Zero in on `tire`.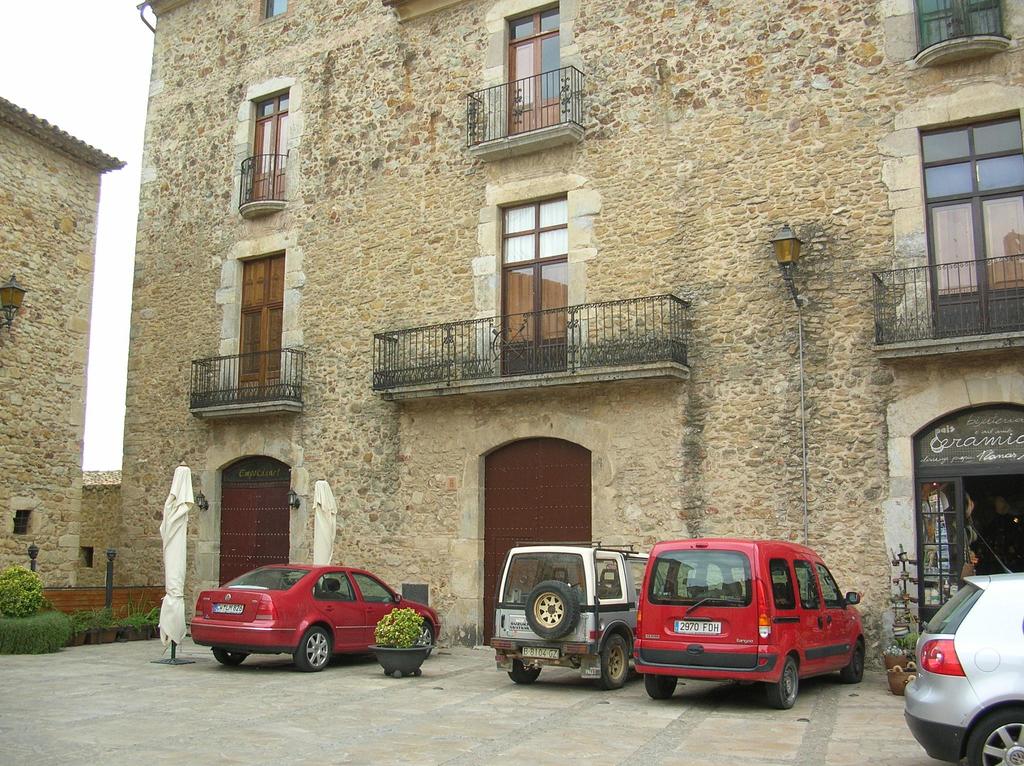
Zeroed in: rect(767, 658, 799, 709).
